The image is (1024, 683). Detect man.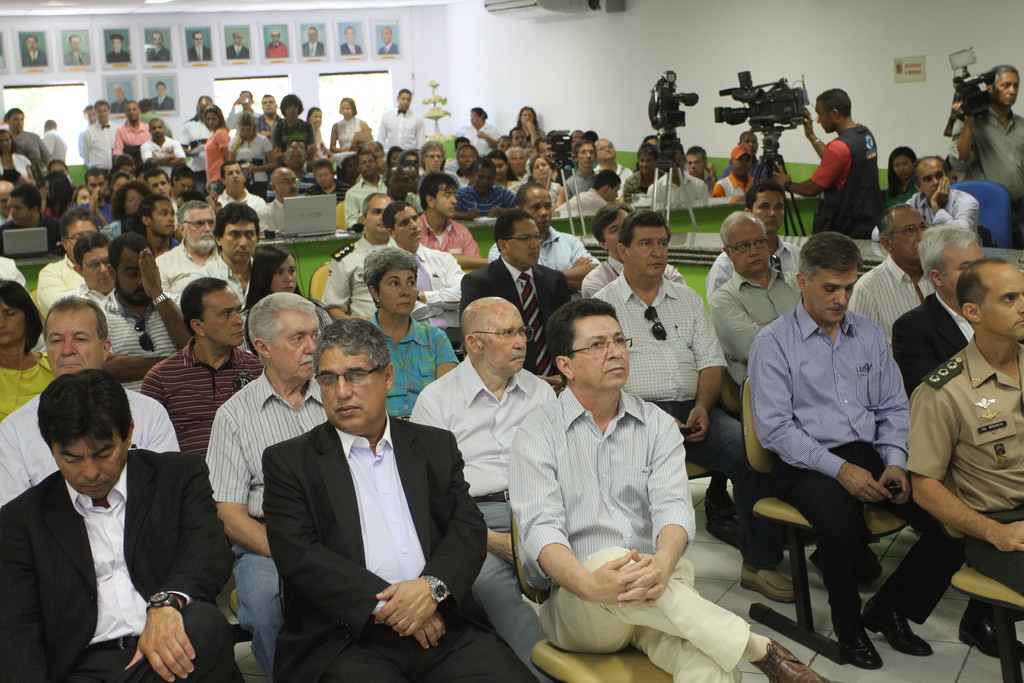
Detection: select_region(26, 40, 35, 64).
